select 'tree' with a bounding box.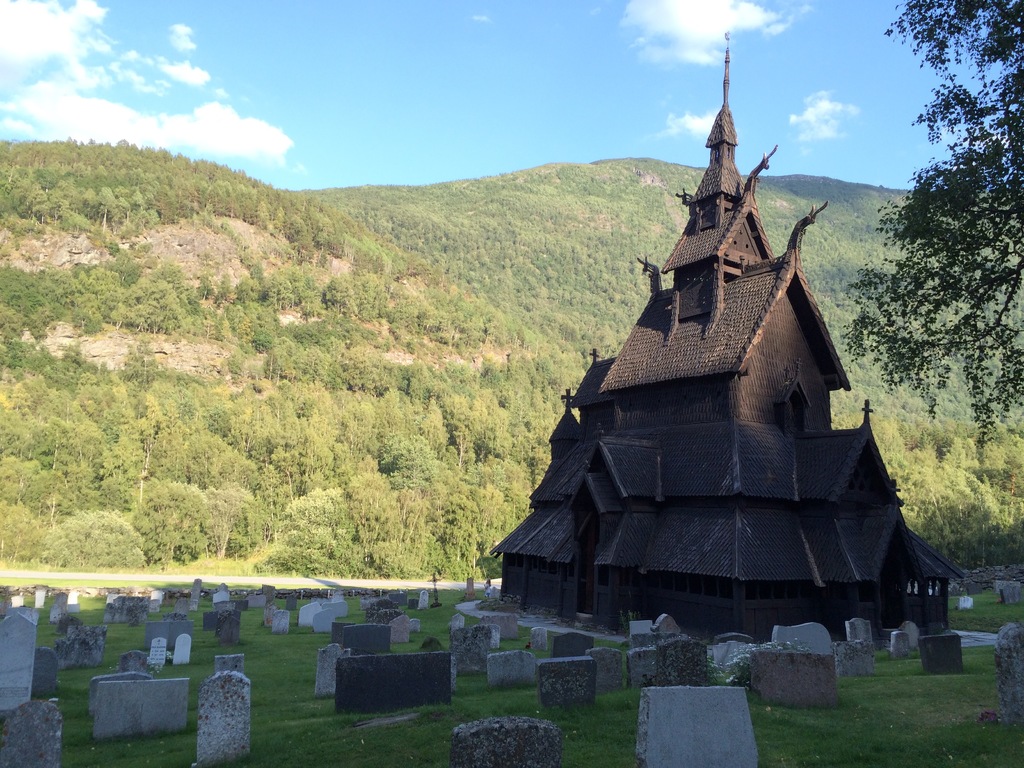
locate(0, 331, 49, 404).
